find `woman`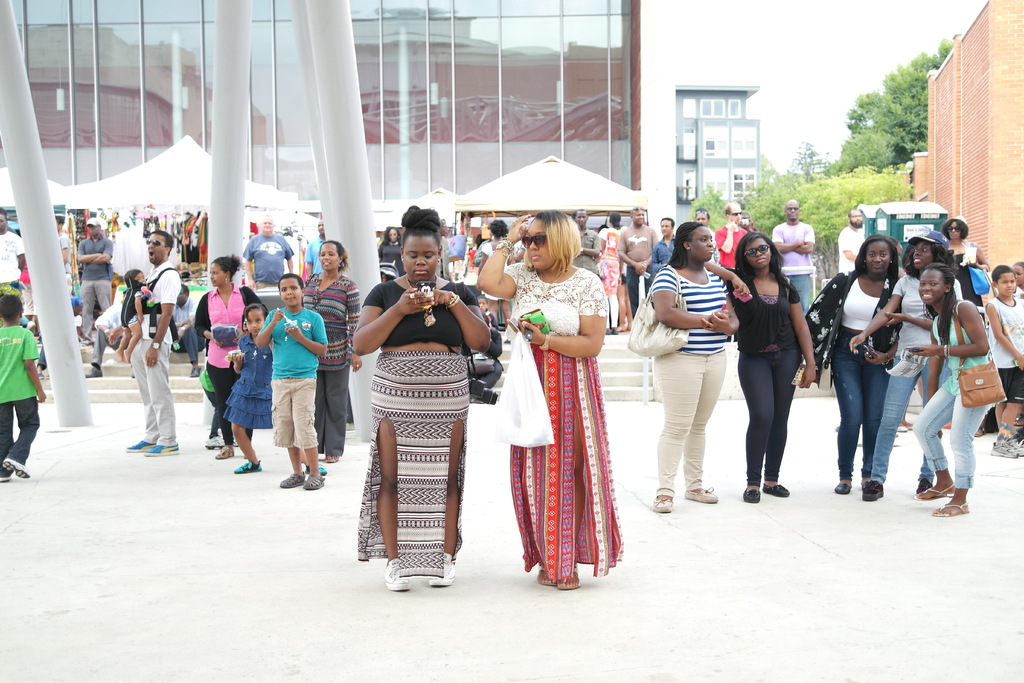
box(809, 236, 902, 493)
